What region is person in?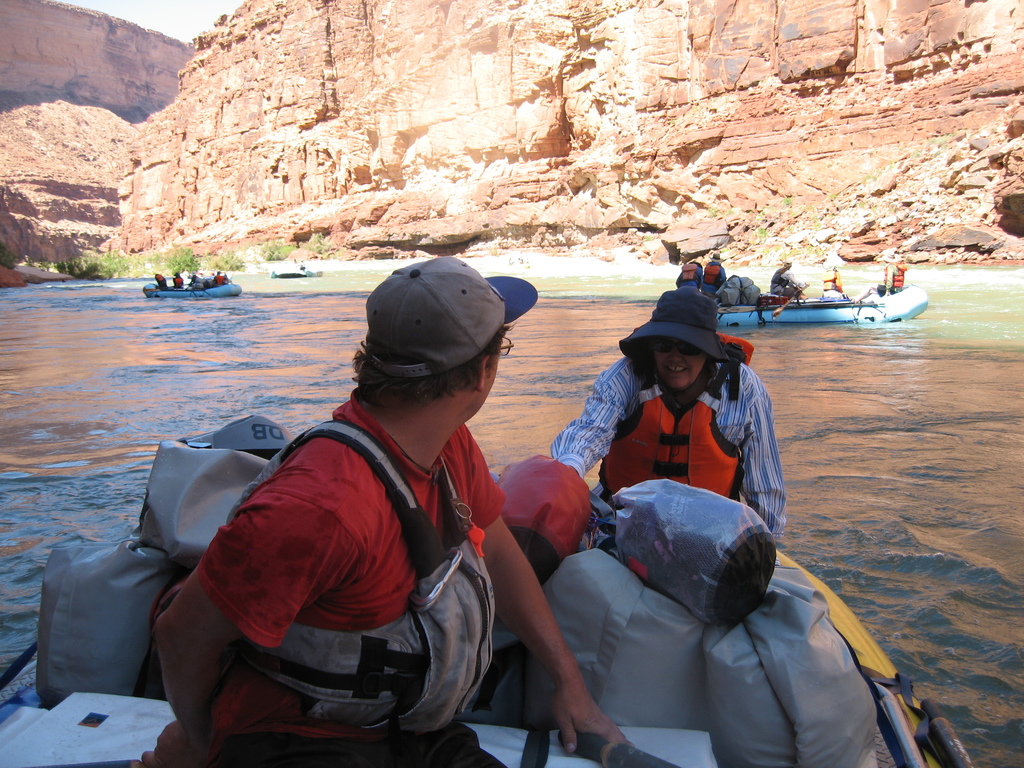
bbox=(674, 258, 702, 291).
